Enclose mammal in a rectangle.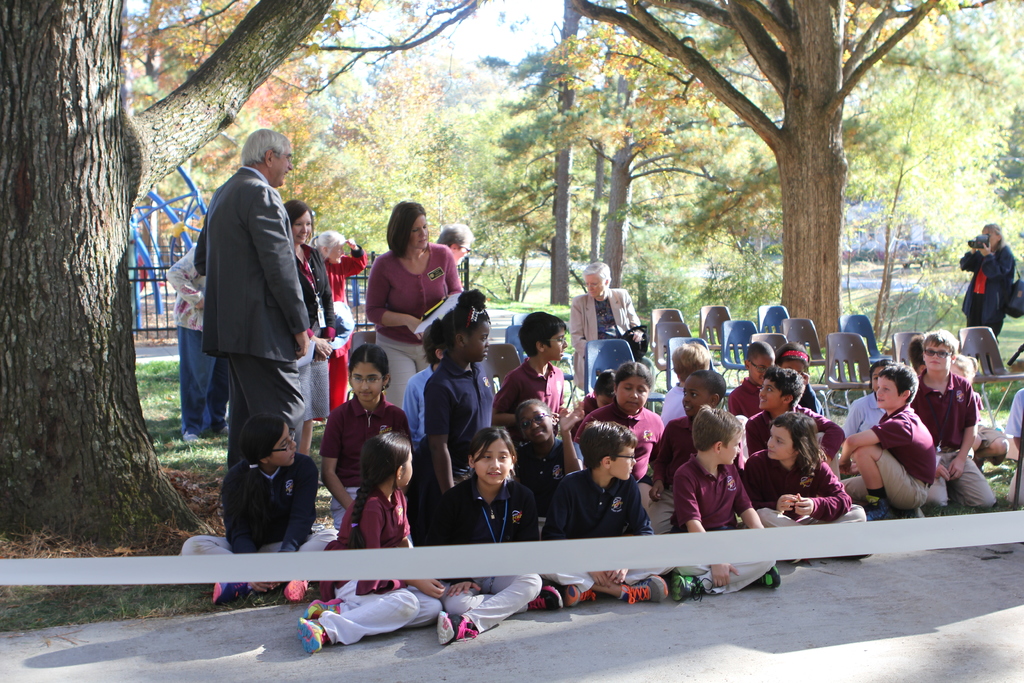
571 372 615 435.
